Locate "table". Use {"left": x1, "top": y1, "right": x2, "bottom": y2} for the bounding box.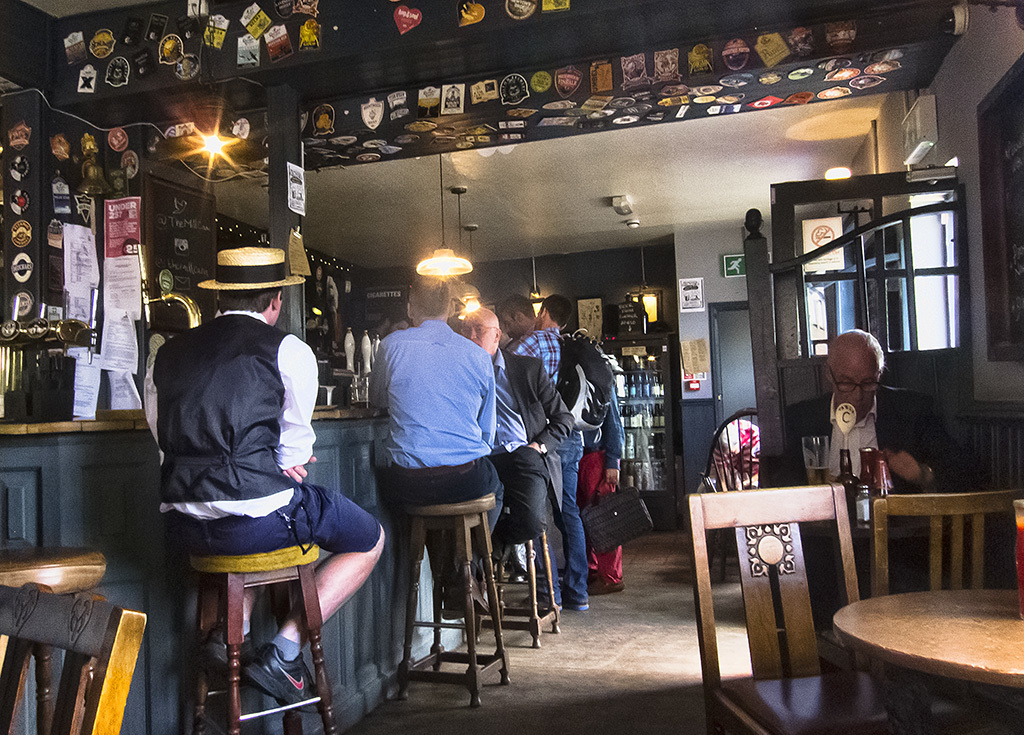
{"left": 825, "top": 508, "right": 1023, "bottom": 732}.
